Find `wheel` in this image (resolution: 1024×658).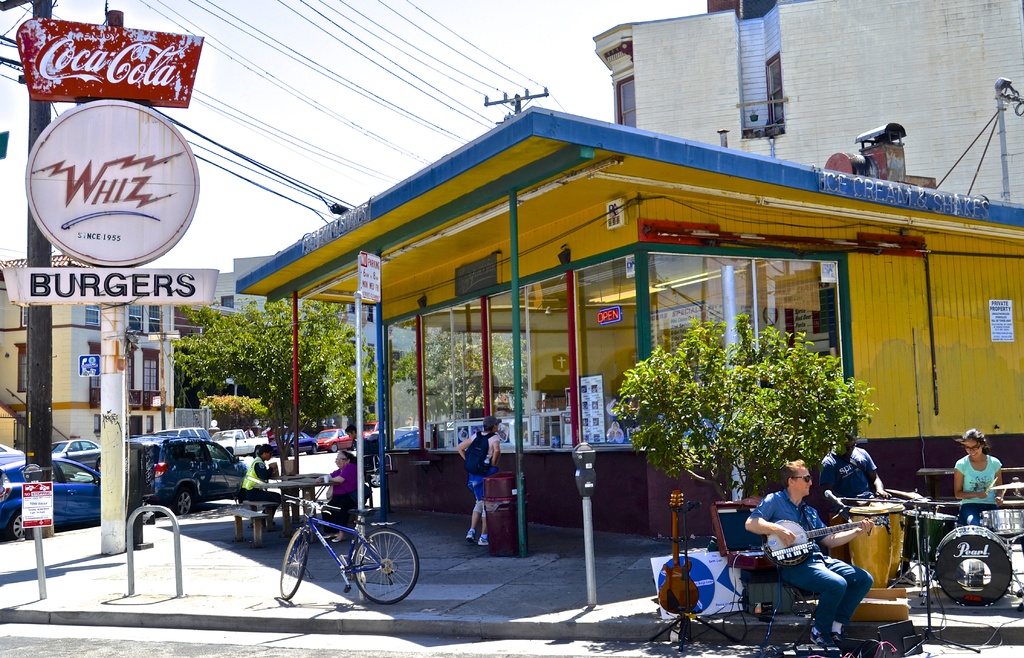
310:448:316:454.
